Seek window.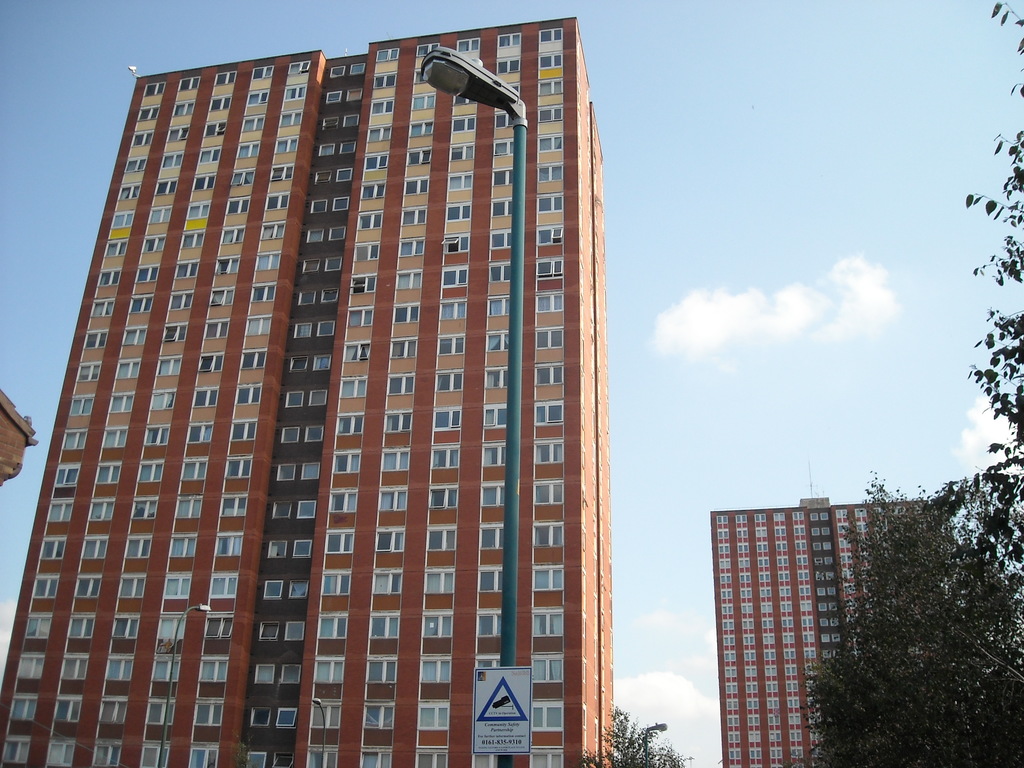
(444, 268, 470, 287).
